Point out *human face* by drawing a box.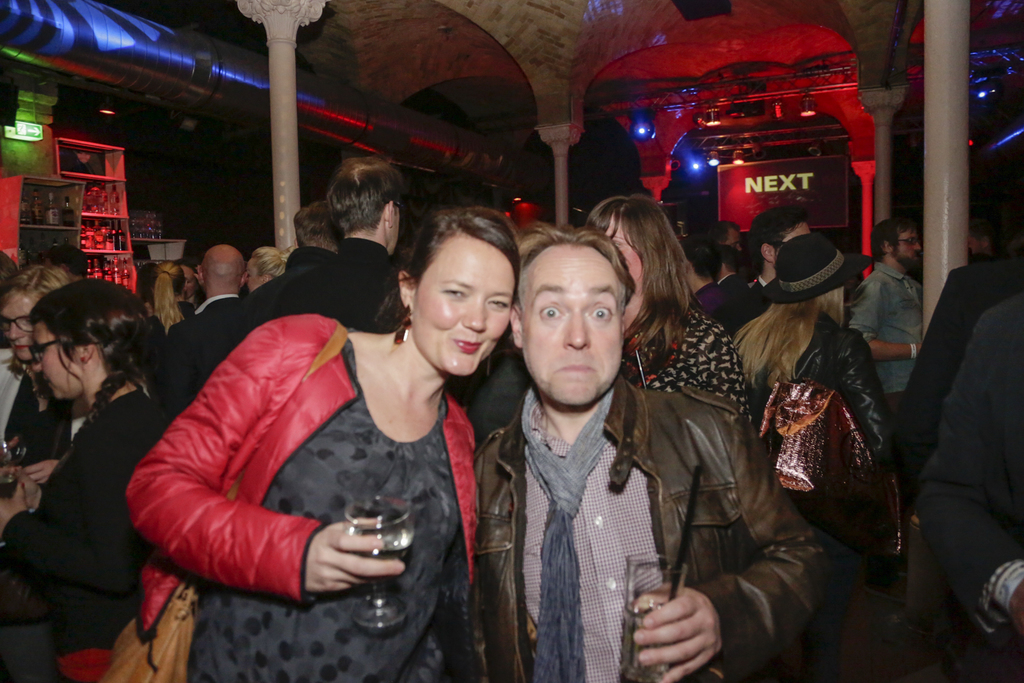
Rect(518, 245, 623, 408).
